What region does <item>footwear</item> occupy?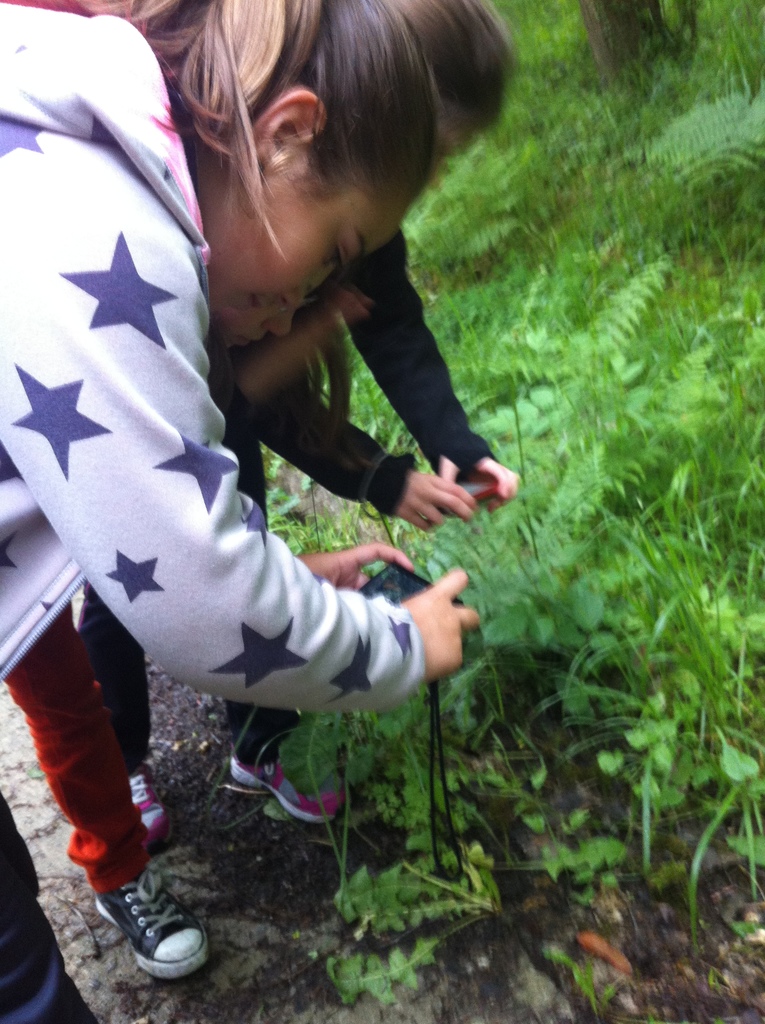
(left=128, top=769, right=175, bottom=854).
